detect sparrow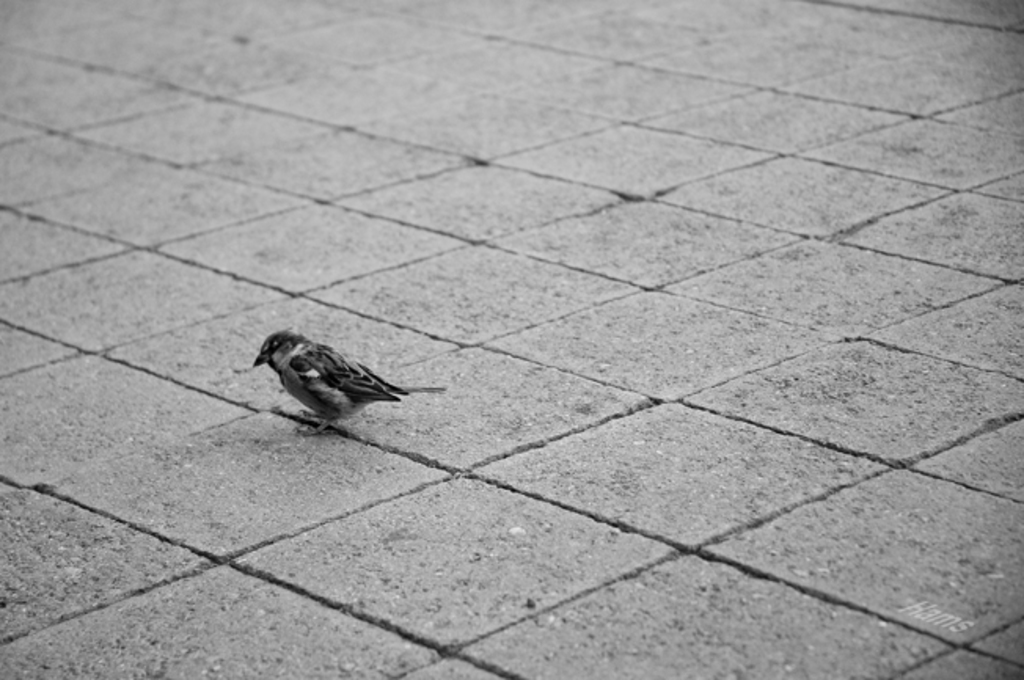
(250, 328, 444, 440)
